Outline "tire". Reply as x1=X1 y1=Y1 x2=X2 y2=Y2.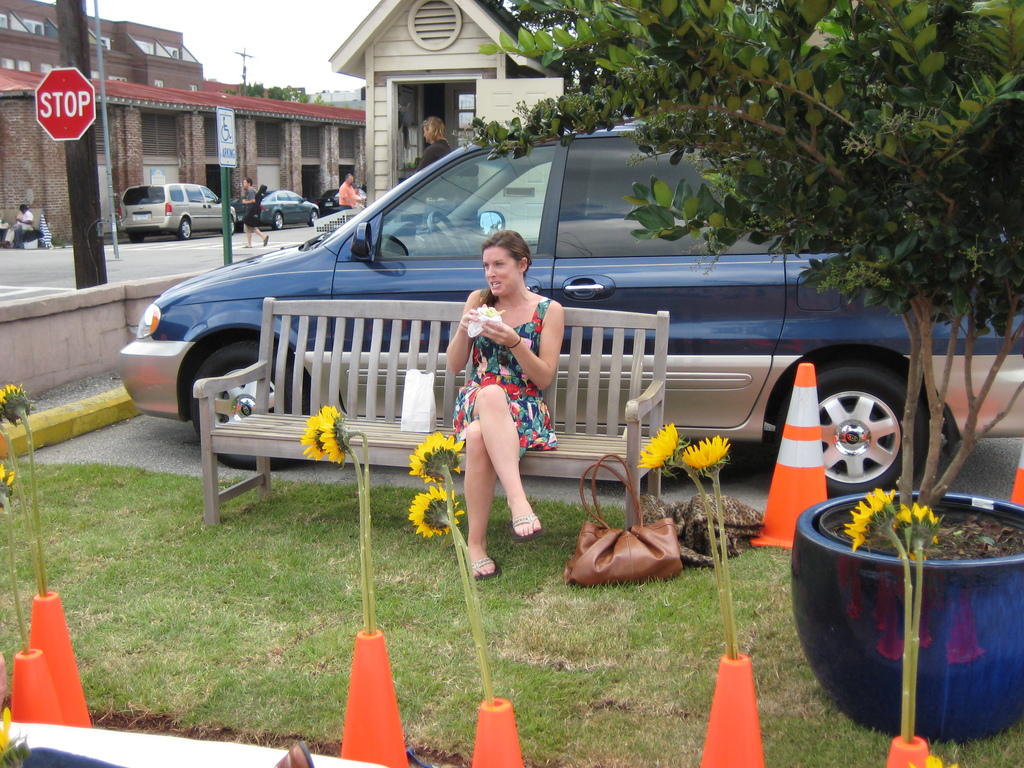
x1=192 y1=342 x2=306 y2=468.
